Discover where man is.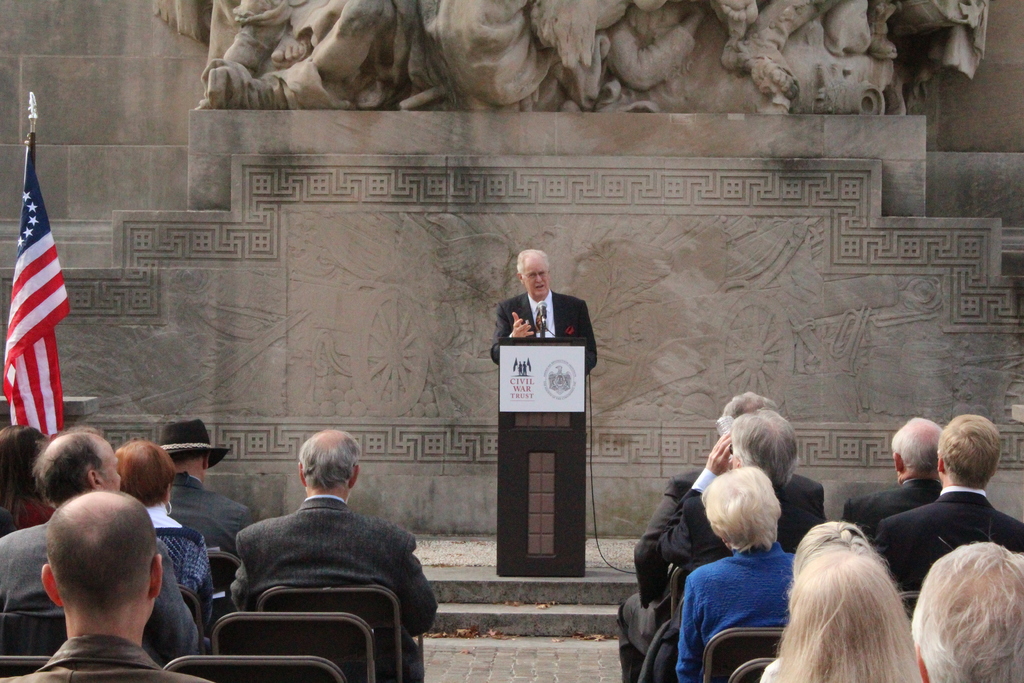
Discovered at <region>842, 414, 942, 539</region>.
